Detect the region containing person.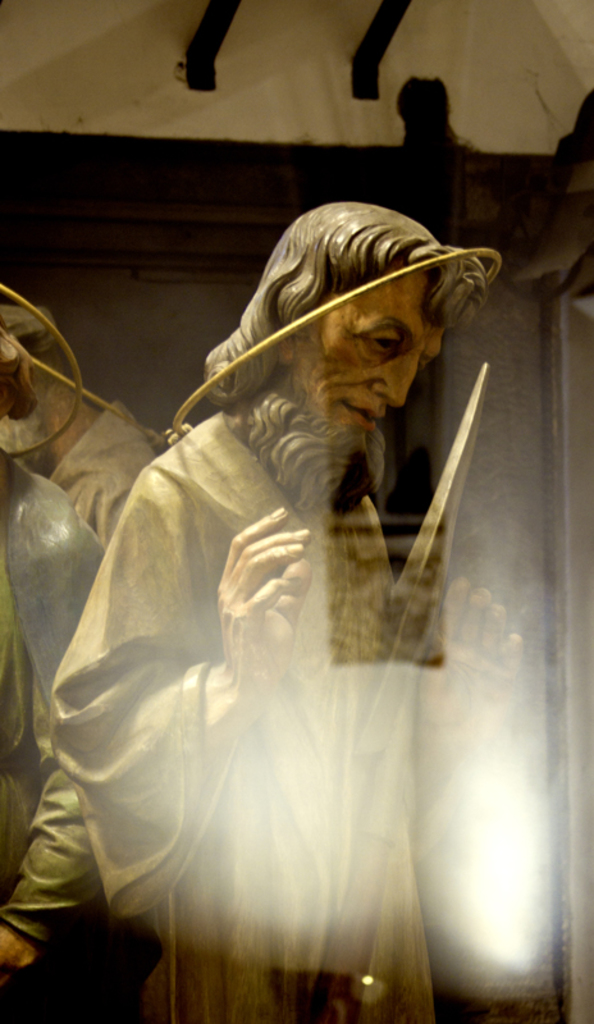
x1=55, y1=200, x2=539, y2=1023.
